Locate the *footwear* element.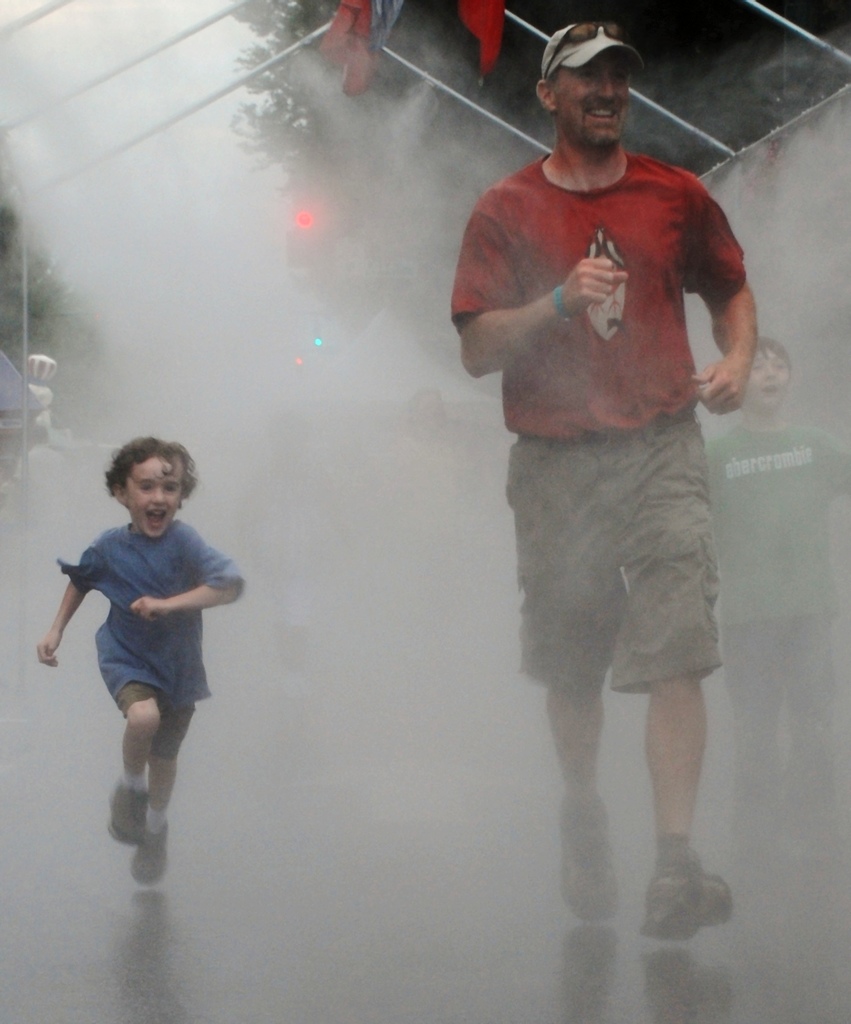
Element bbox: [640,844,738,945].
